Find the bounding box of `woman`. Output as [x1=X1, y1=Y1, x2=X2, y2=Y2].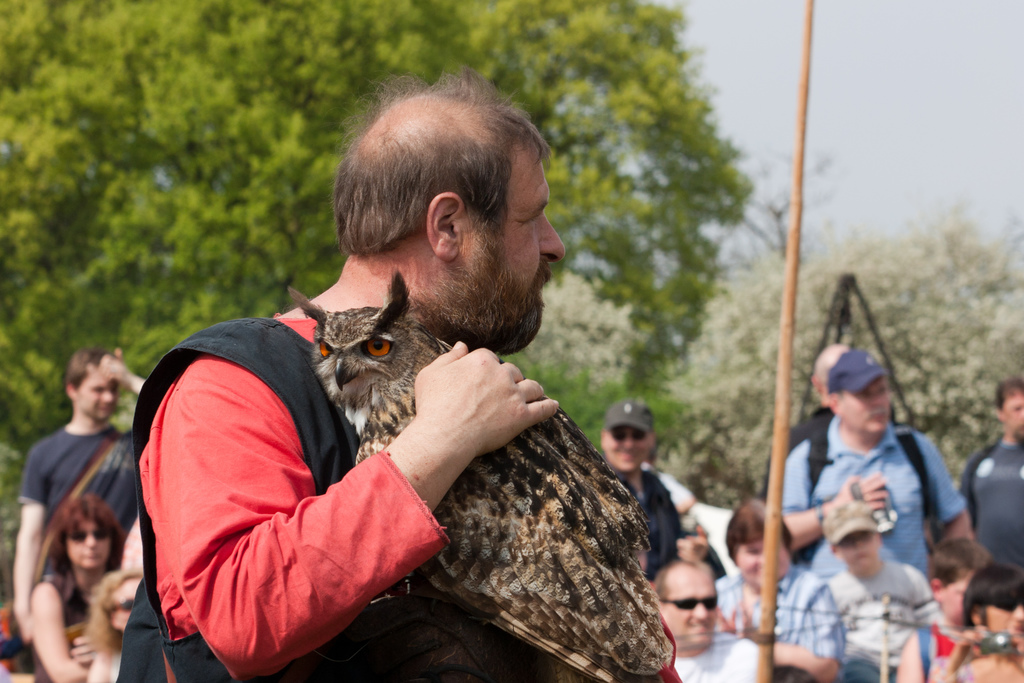
[x1=7, y1=455, x2=138, y2=673].
